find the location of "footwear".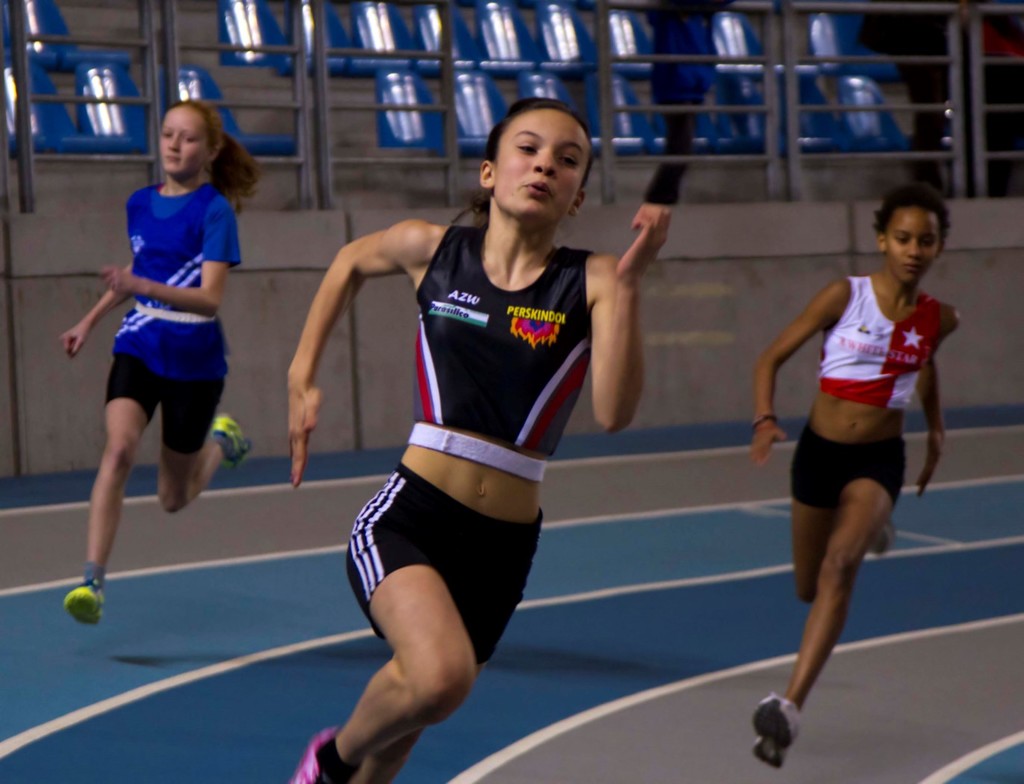
Location: select_region(212, 412, 261, 473).
